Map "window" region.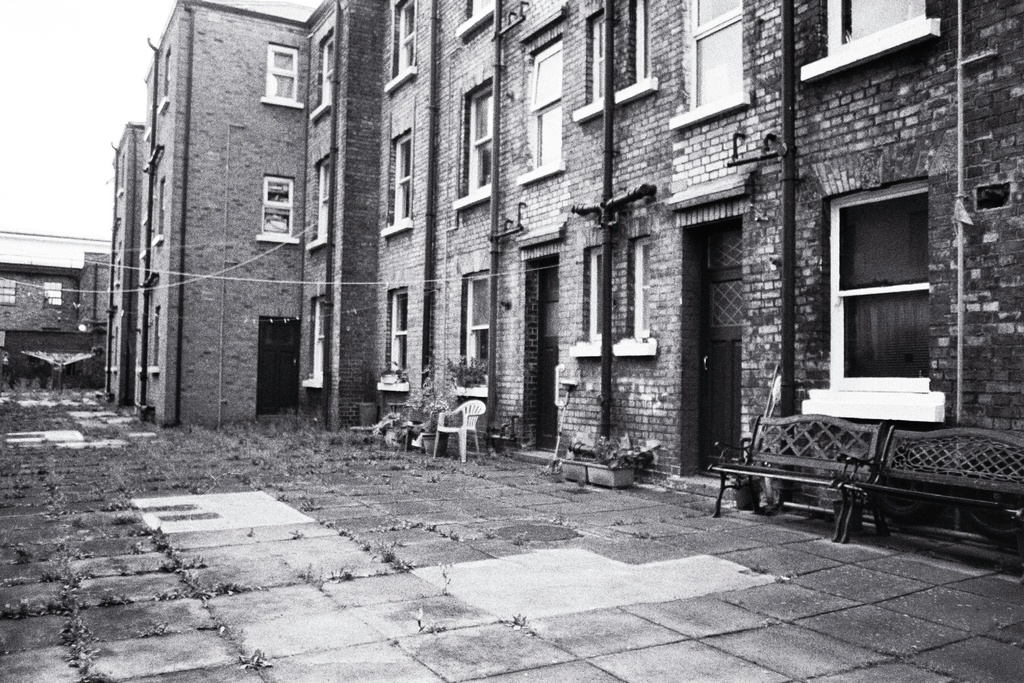
Mapped to 464/272/492/375.
